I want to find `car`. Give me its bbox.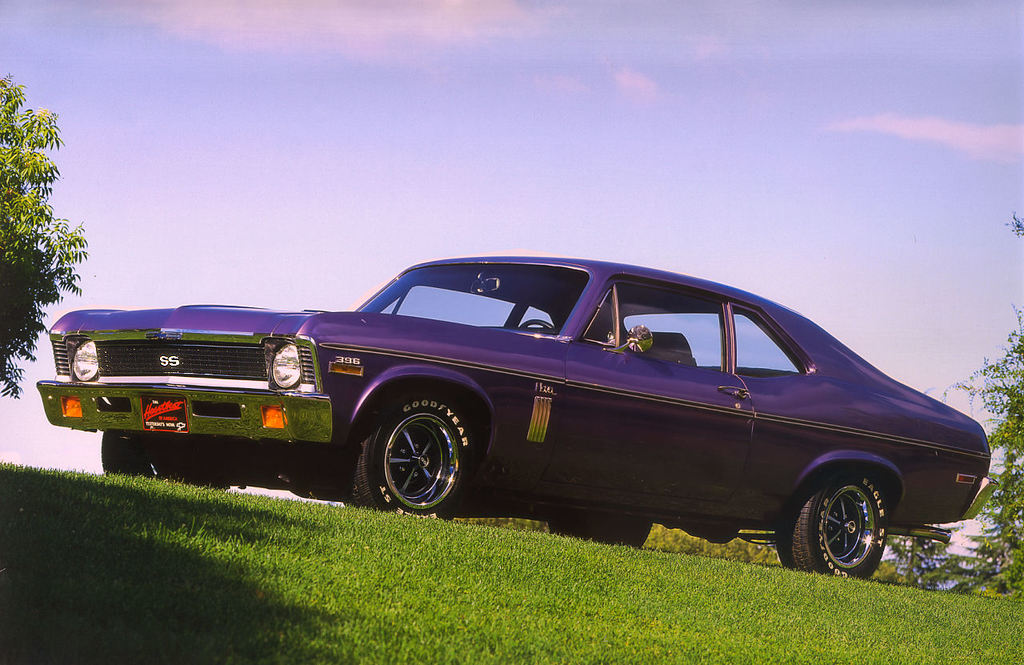
rect(34, 254, 996, 583).
